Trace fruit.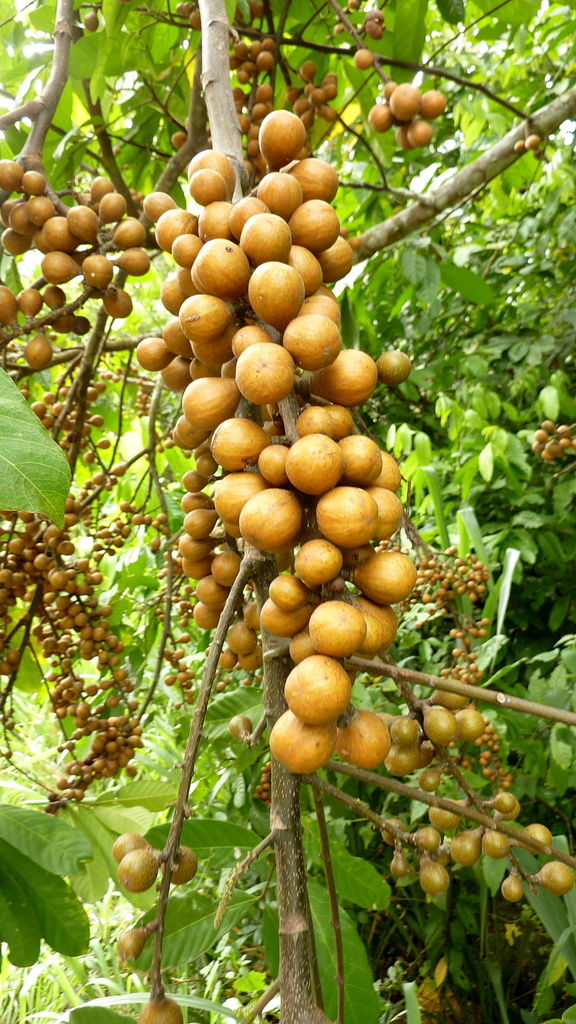
Traced to 353,45,376,73.
